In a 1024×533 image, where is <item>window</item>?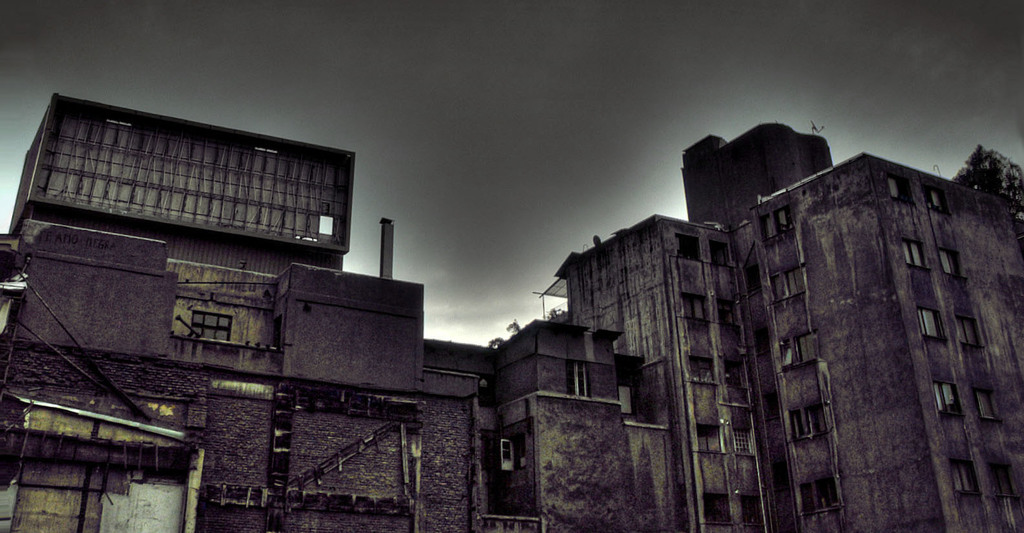
locate(189, 306, 233, 342).
